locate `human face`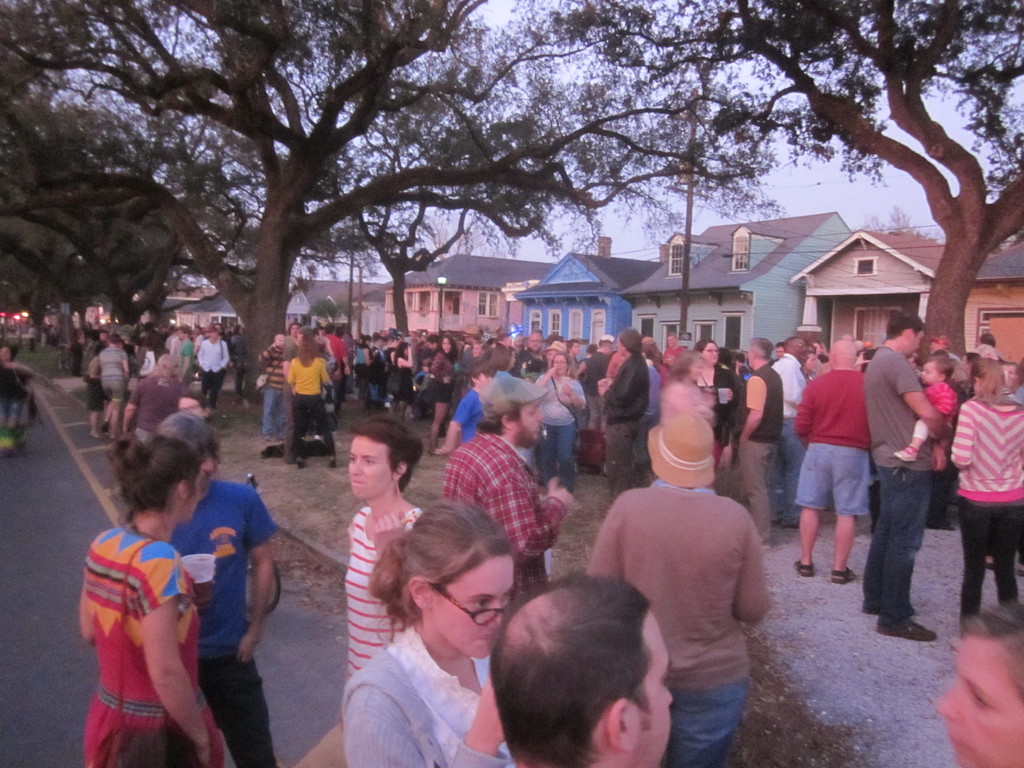
rect(805, 357, 816, 372)
